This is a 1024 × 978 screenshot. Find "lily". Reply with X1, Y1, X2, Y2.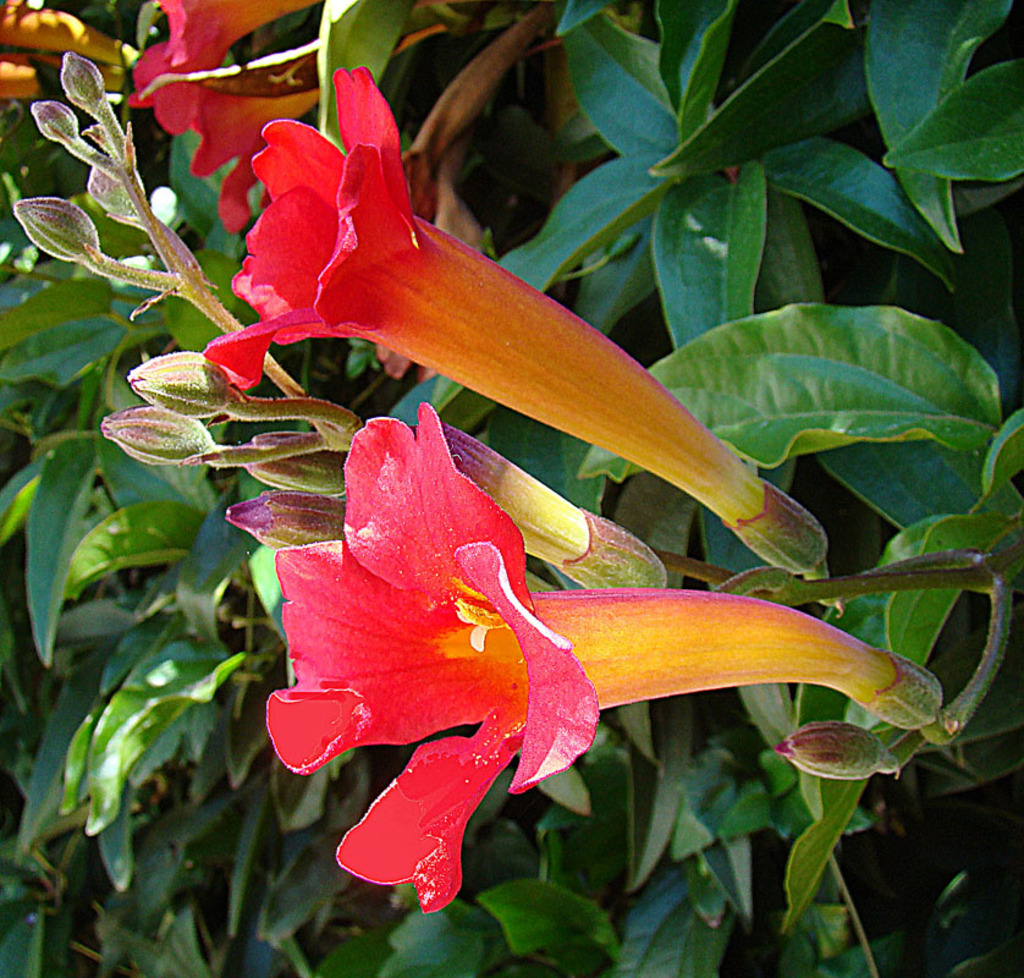
259, 399, 896, 916.
